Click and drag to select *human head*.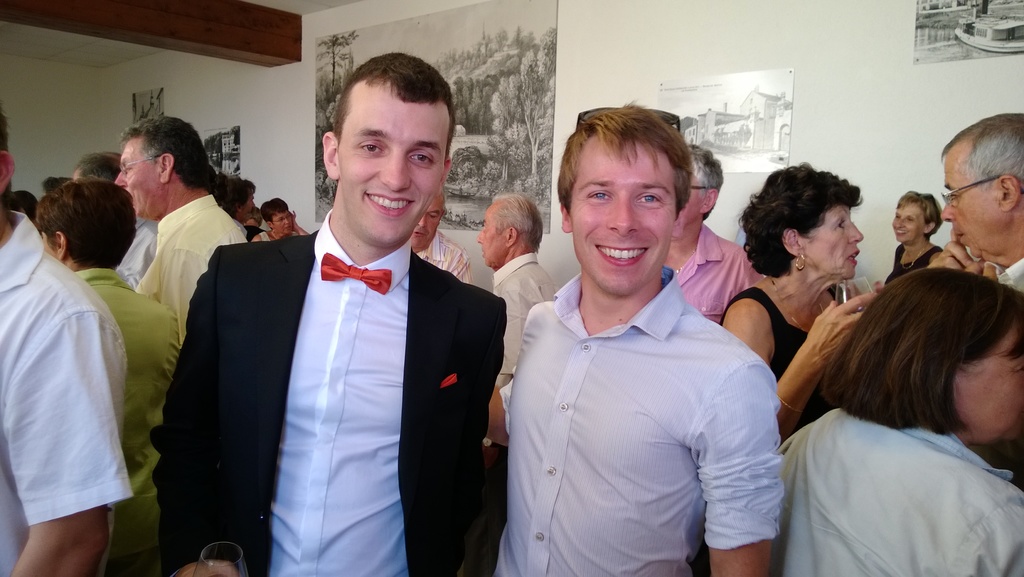
Selection: crop(203, 163, 225, 194).
